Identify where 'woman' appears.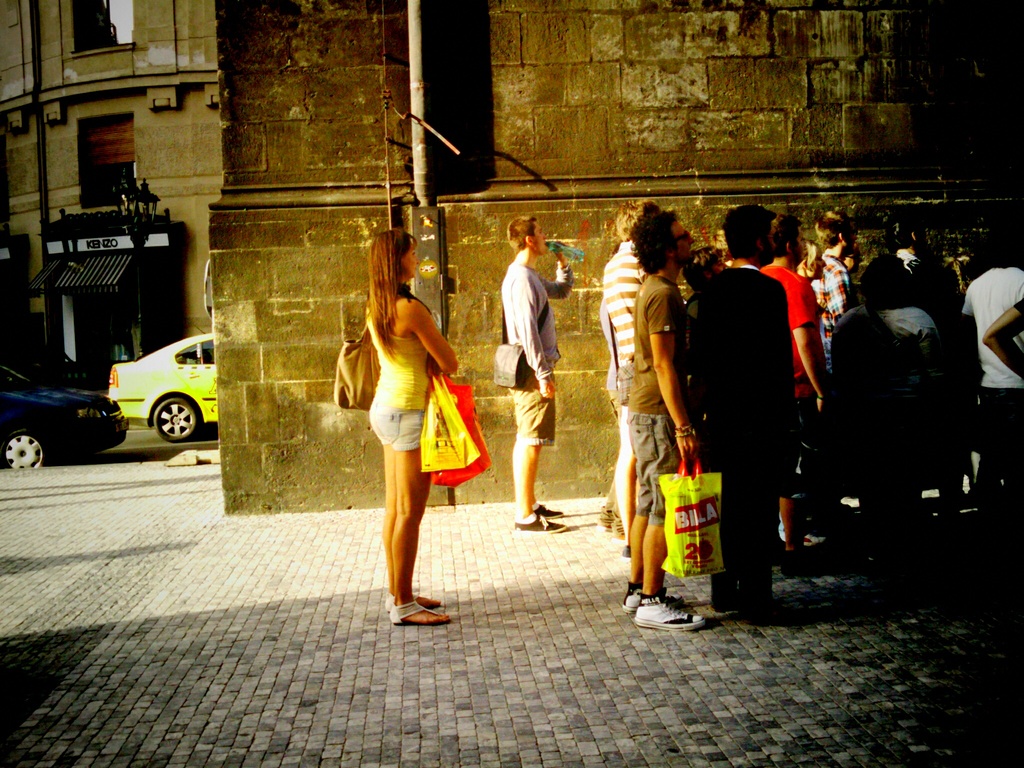
Appears at (329,218,474,582).
